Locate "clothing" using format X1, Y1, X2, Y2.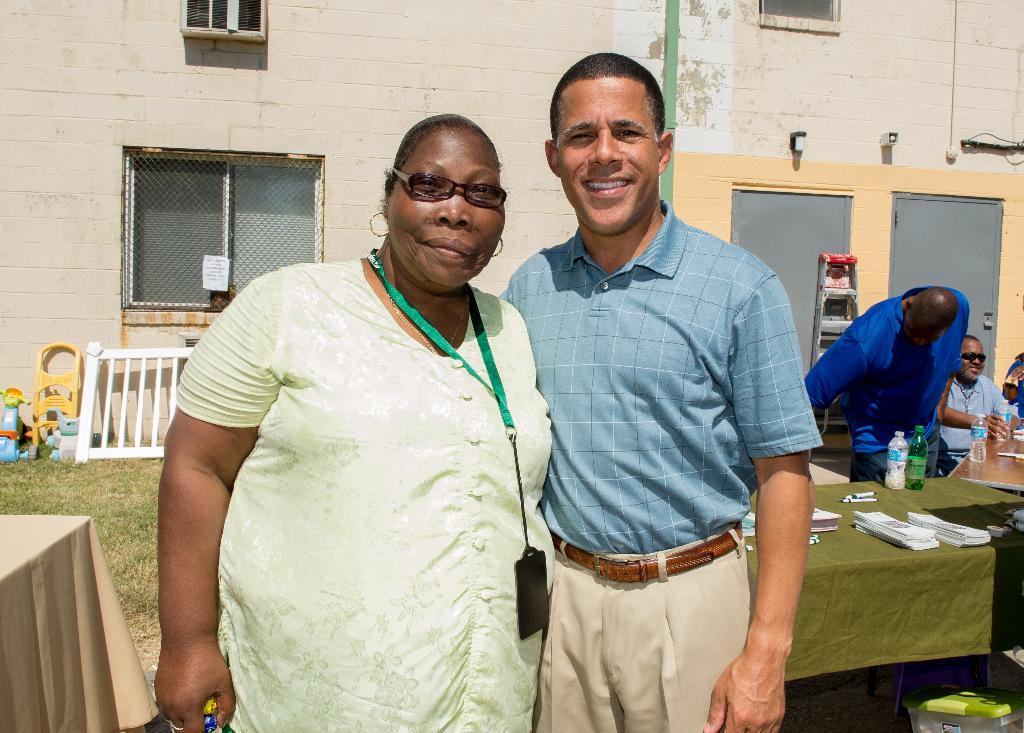
942, 380, 1021, 473.
